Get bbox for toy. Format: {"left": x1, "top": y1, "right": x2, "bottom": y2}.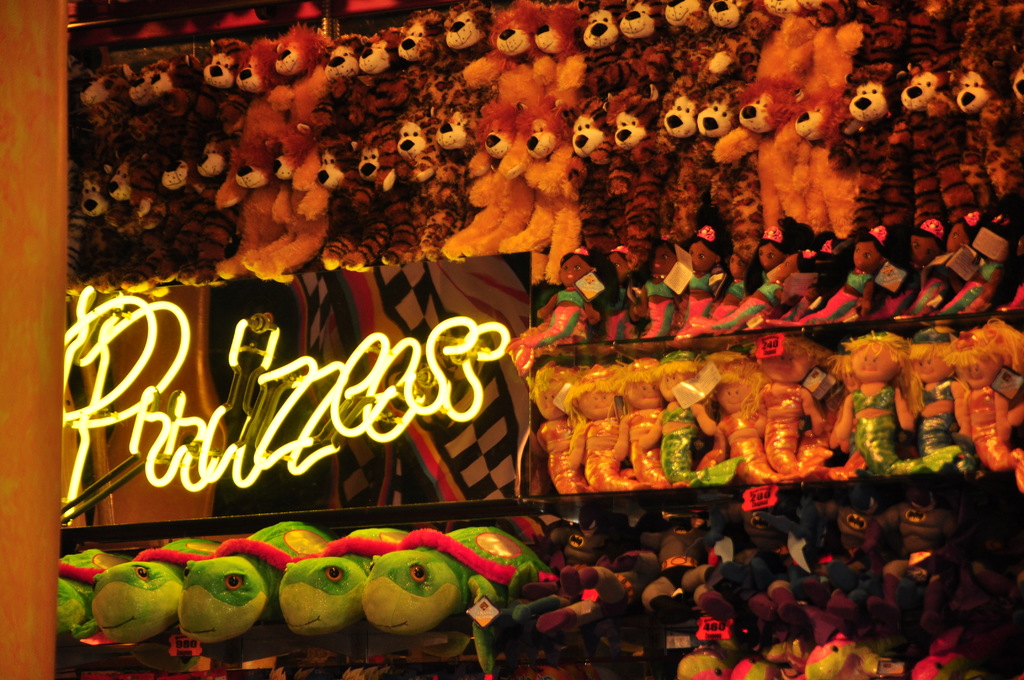
{"left": 583, "top": 0, "right": 642, "bottom": 105}.
